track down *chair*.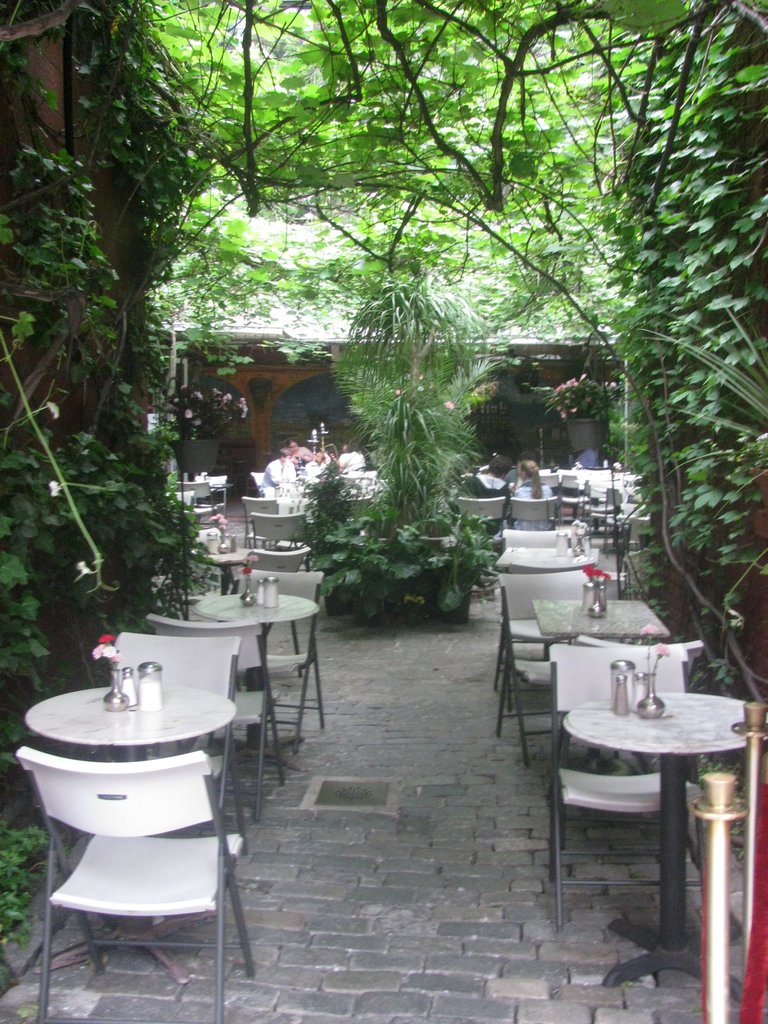
Tracked to bbox=[242, 493, 282, 545].
